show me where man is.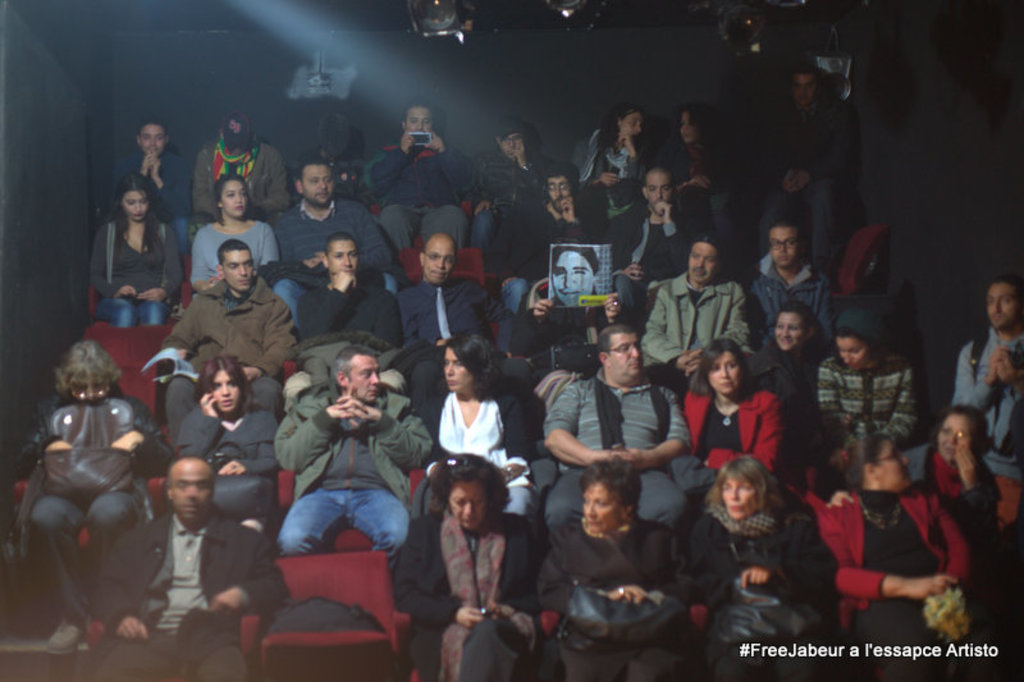
man is at 100, 118, 193, 228.
